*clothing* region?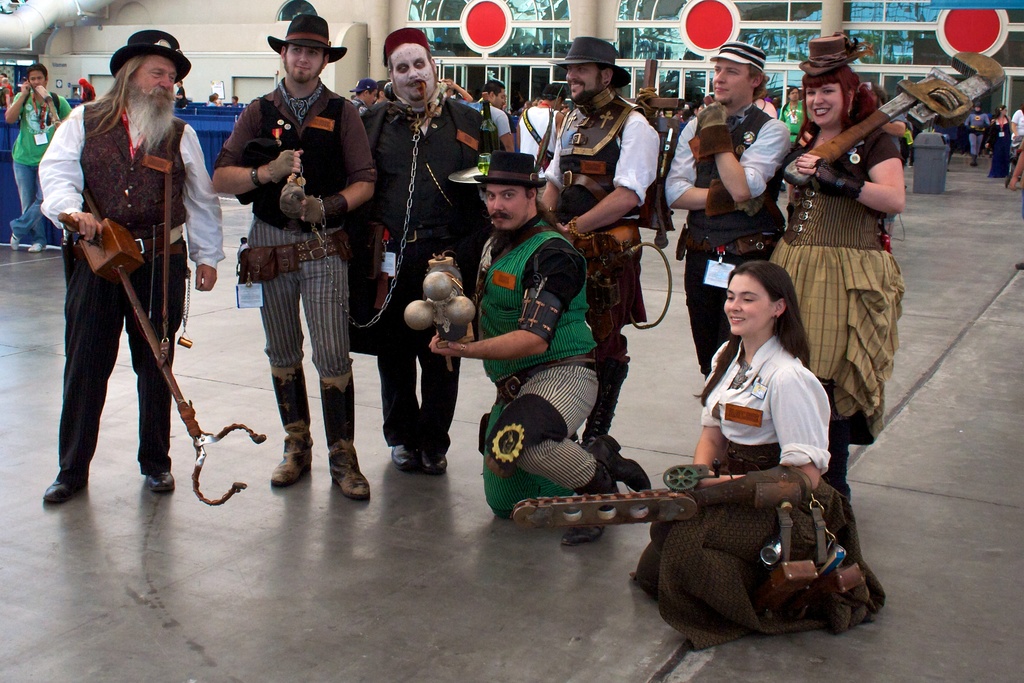
<box>460,226,614,506</box>
